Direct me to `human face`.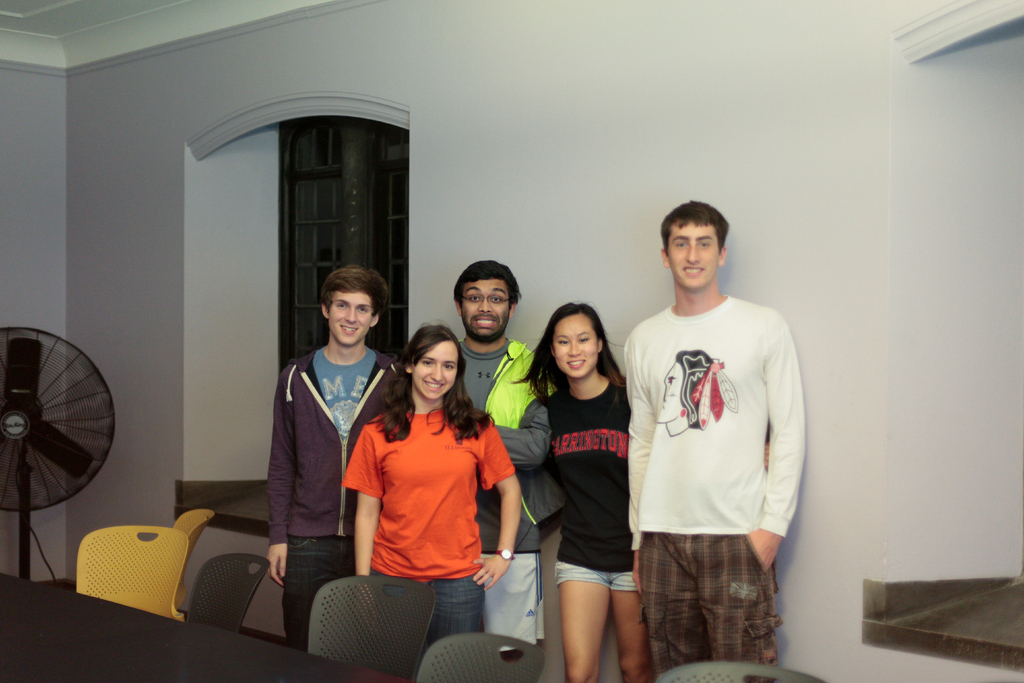
Direction: 327,290,372,347.
